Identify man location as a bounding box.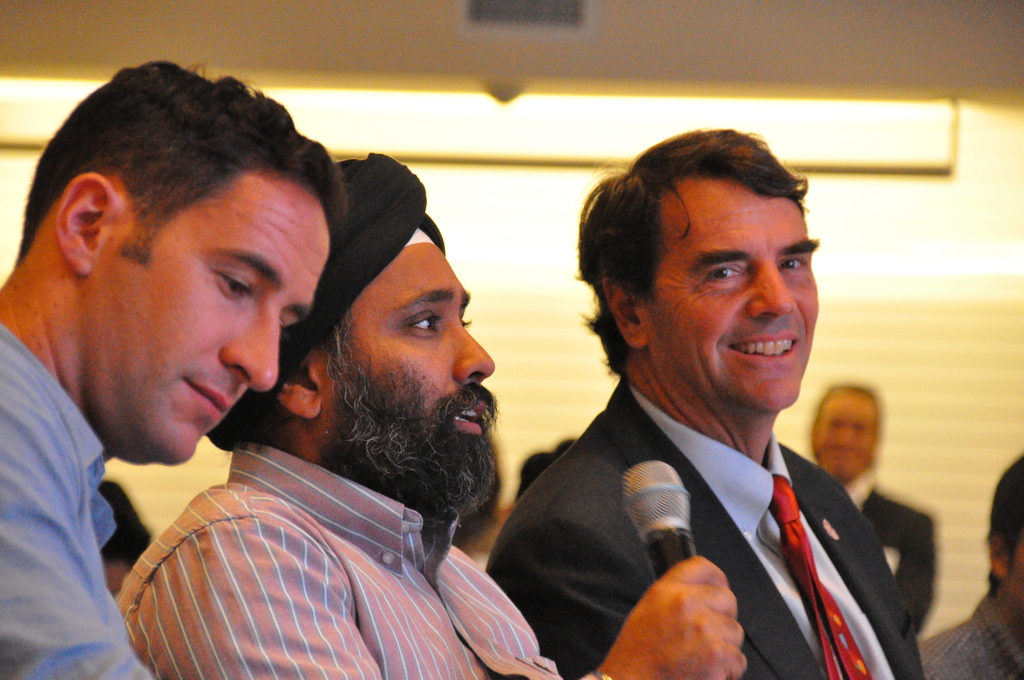
locate(116, 152, 749, 679).
